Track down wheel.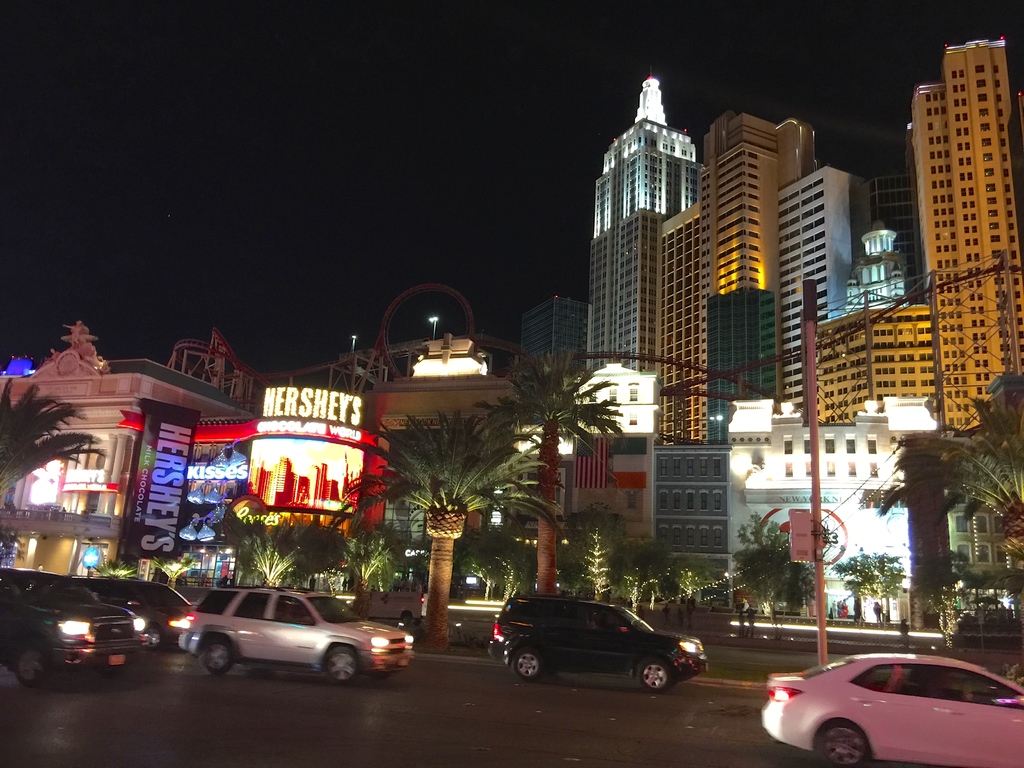
Tracked to (636,657,671,691).
